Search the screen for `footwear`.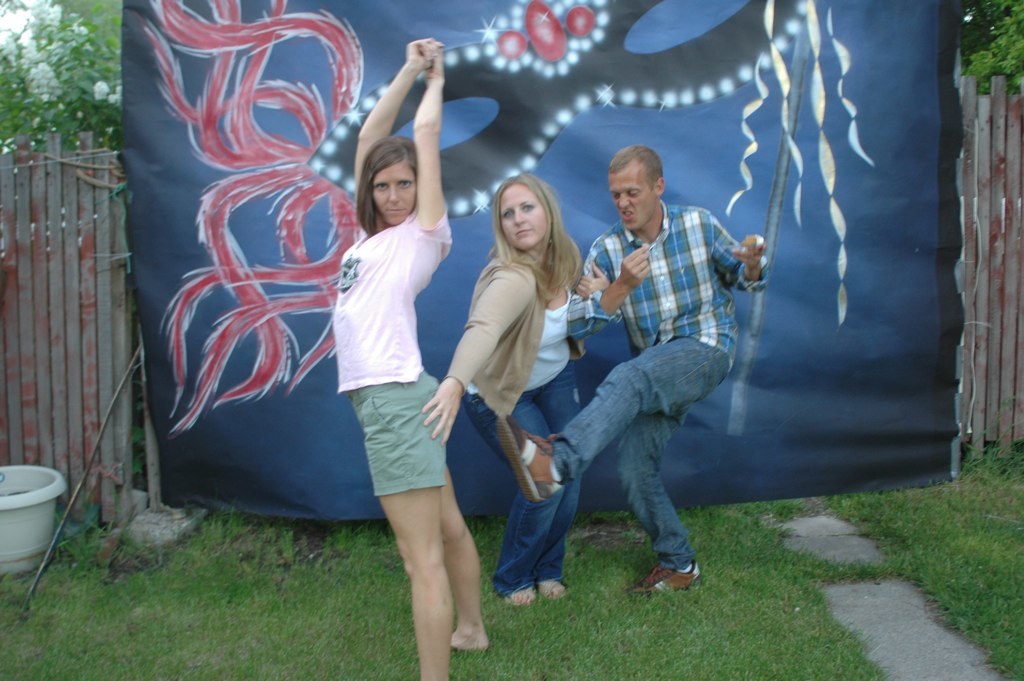
Found at Rect(622, 558, 694, 595).
